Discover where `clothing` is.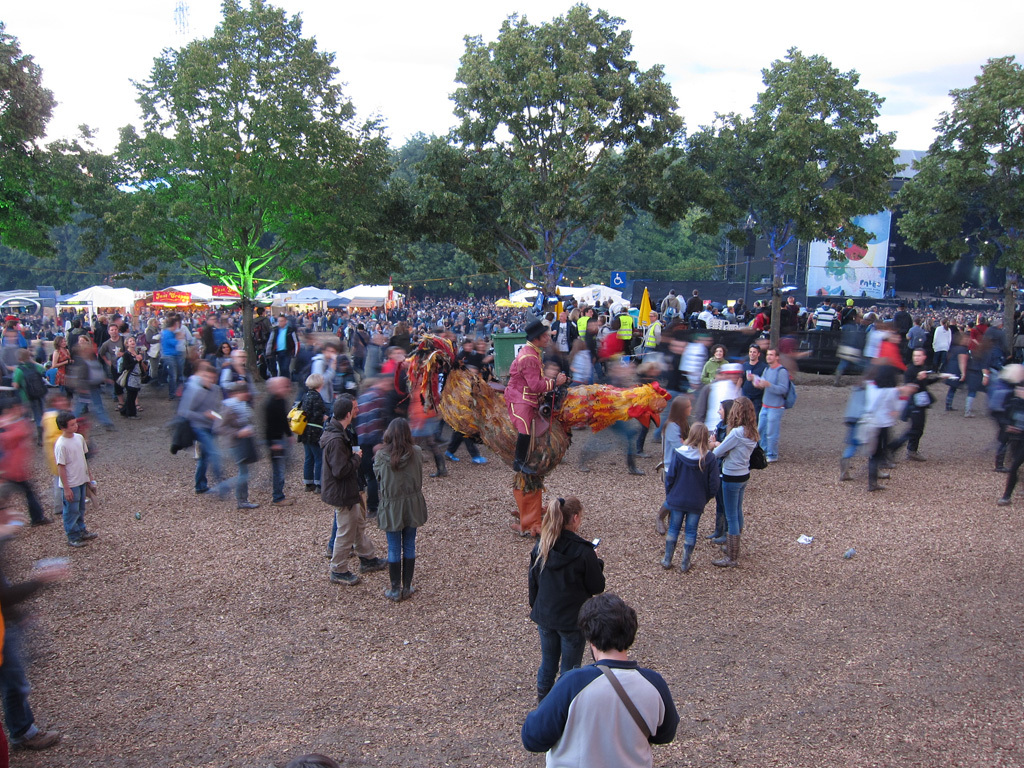
Discovered at 683:346:700:381.
